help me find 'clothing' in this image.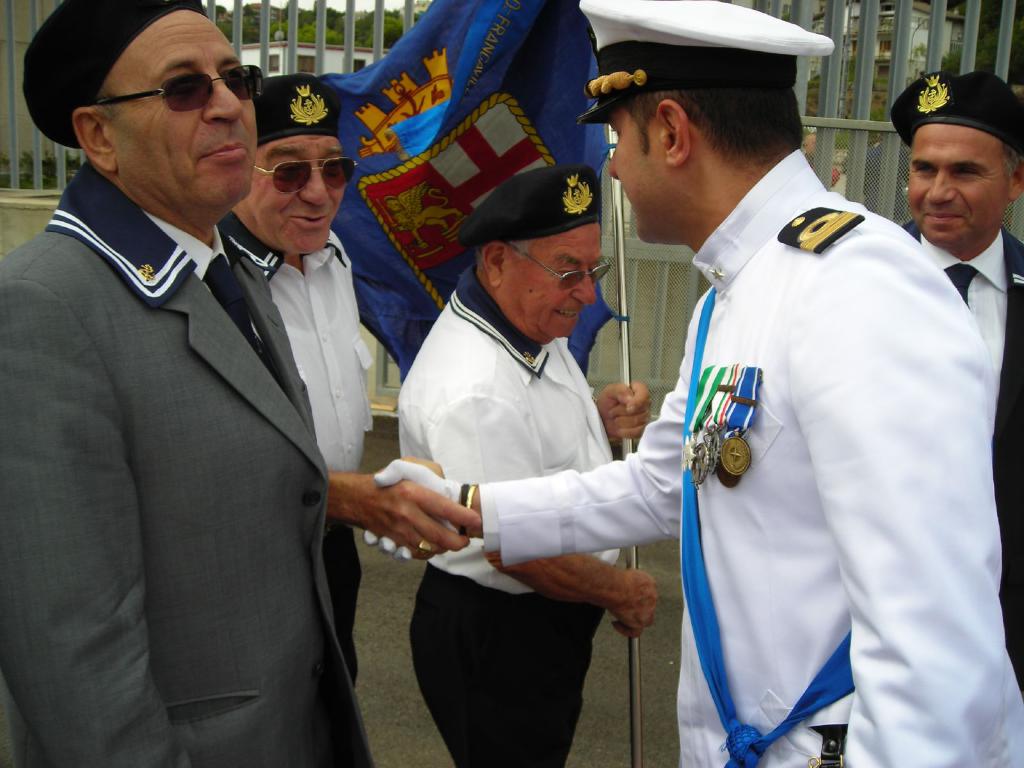
Found it: bbox=(221, 224, 360, 696).
